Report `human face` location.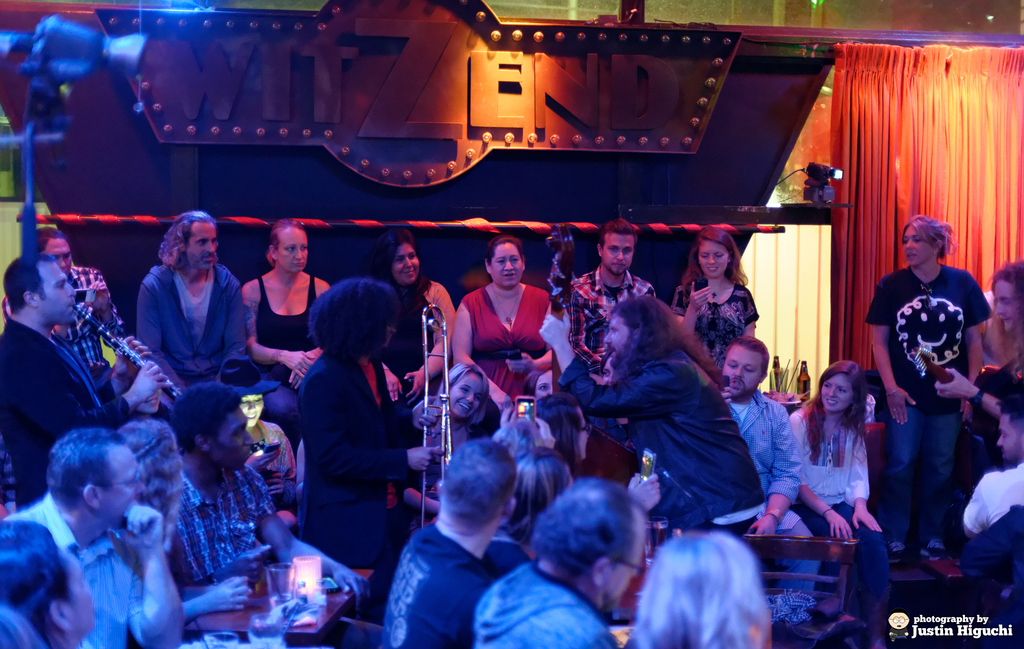
Report: Rect(820, 377, 854, 412).
